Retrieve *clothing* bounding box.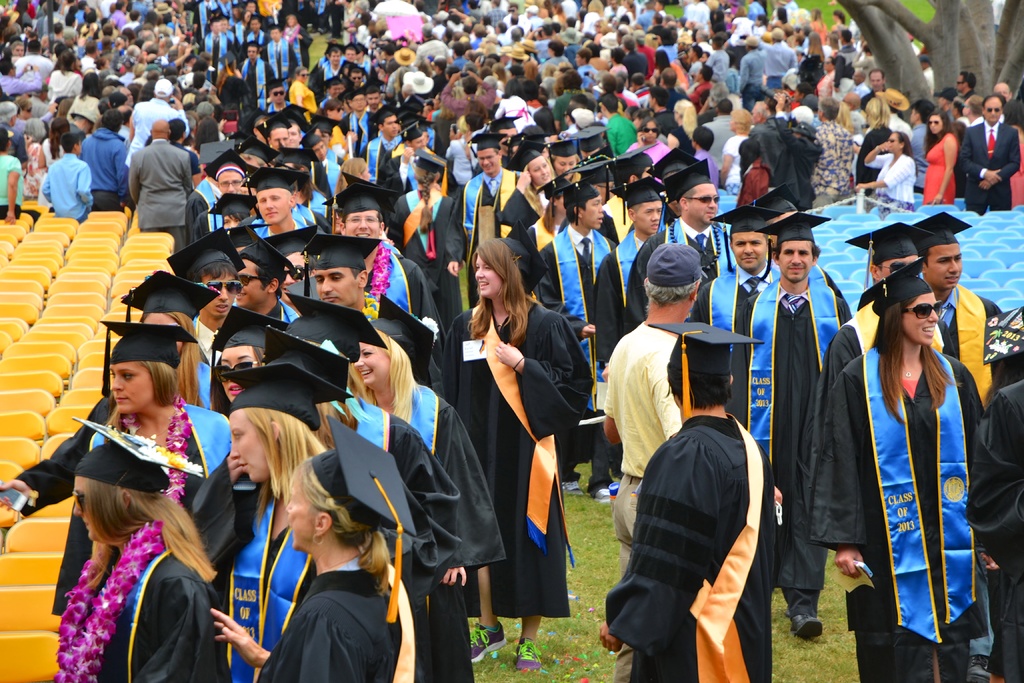
Bounding box: 83 130 127 205.
